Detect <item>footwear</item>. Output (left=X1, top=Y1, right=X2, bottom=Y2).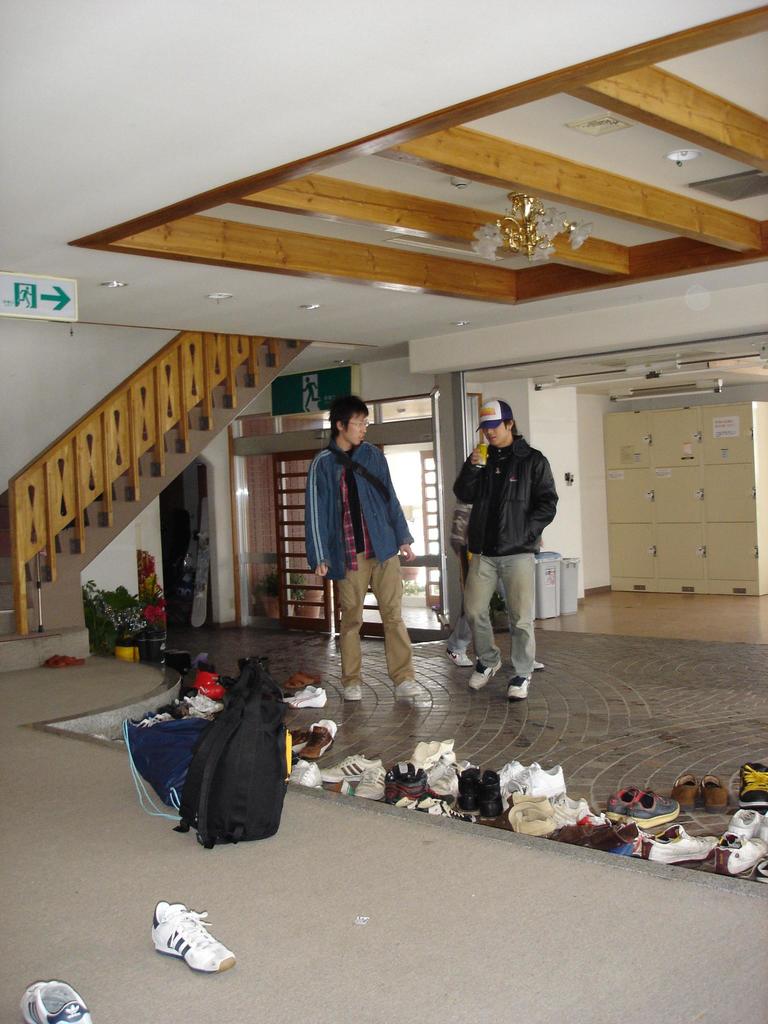
(left=387, top=763, right=410, bottom=797).
